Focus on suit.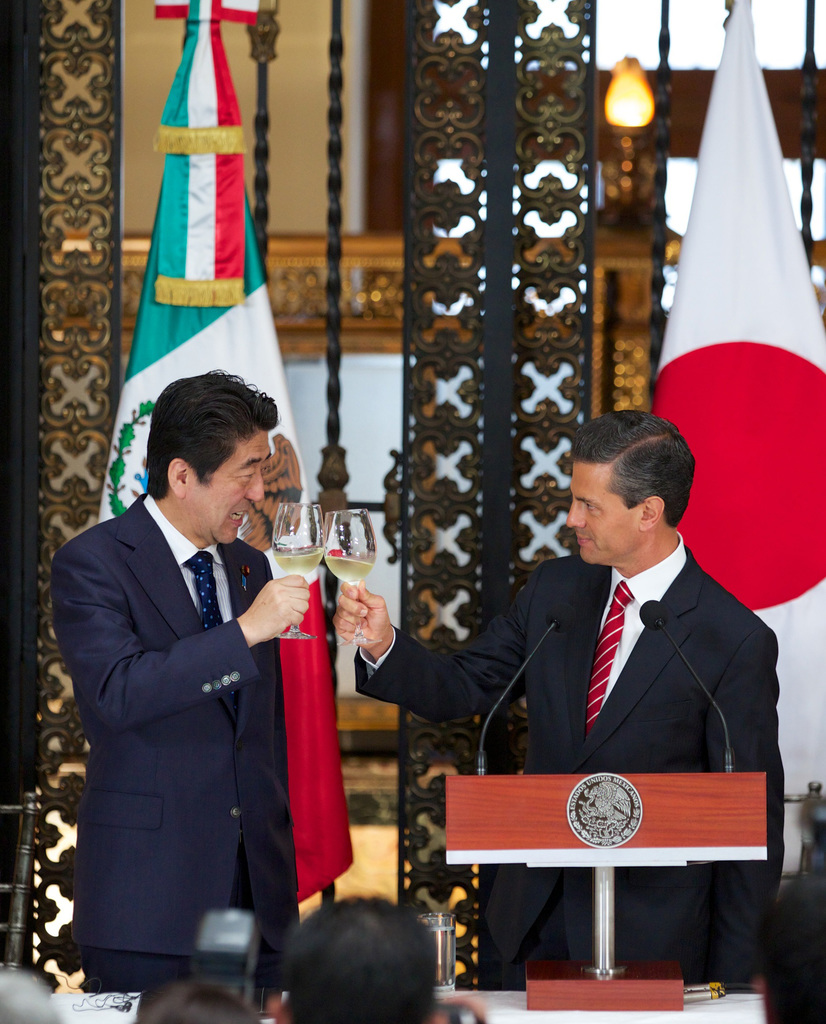
Focused at rect(357, 536, 783, 991).
